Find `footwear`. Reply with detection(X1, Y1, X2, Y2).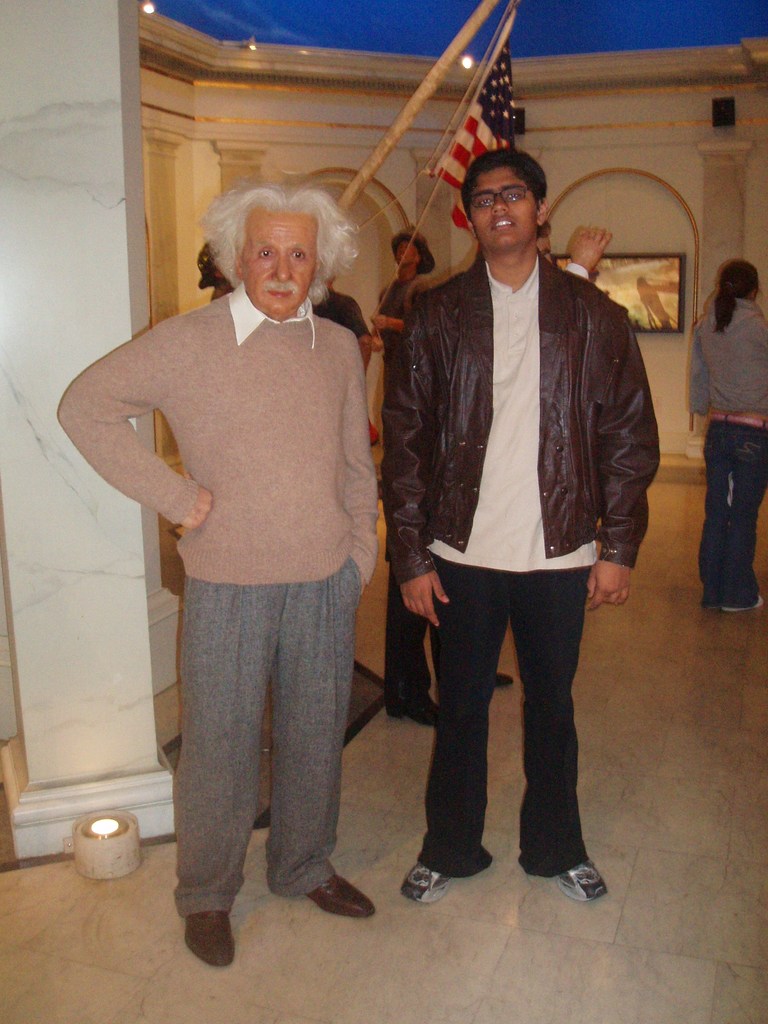
detection(548, 860, 616, 900).
